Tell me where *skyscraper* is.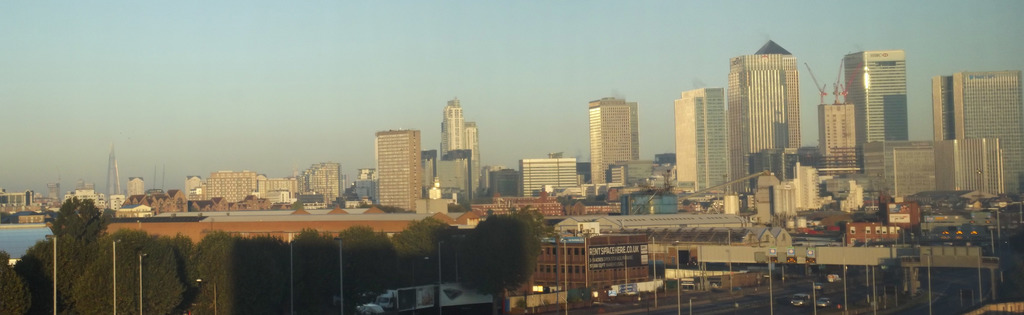
*skyscraper* is at x1=357 y1=125 x2=429 y2=219.
